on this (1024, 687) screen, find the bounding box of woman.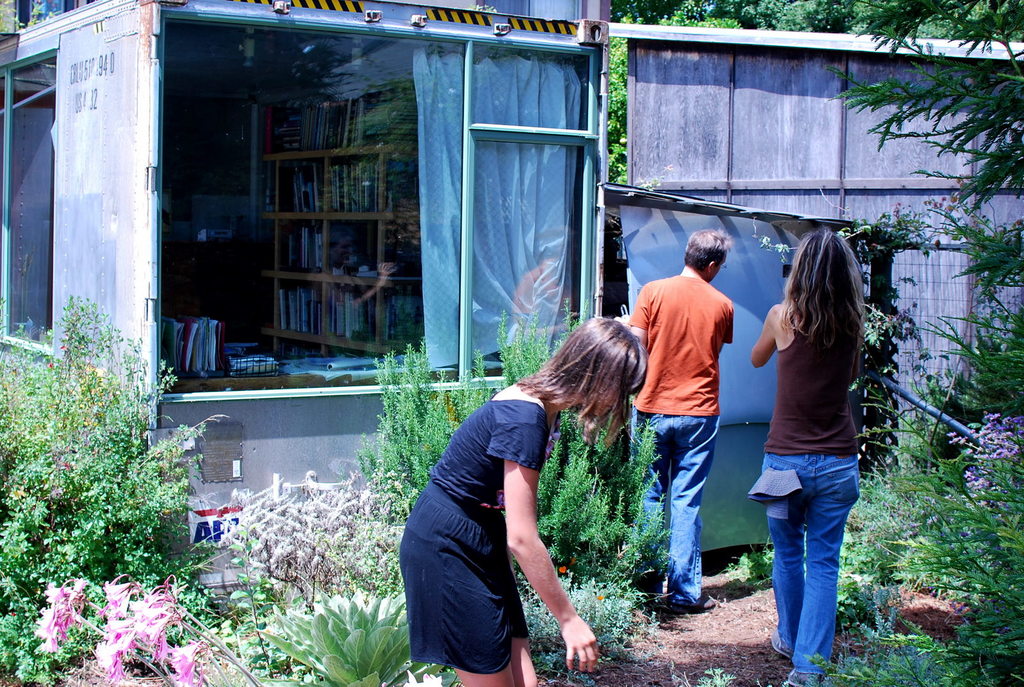
Bounding box: (x1=748, y1=226, x2=870, y2=686).
